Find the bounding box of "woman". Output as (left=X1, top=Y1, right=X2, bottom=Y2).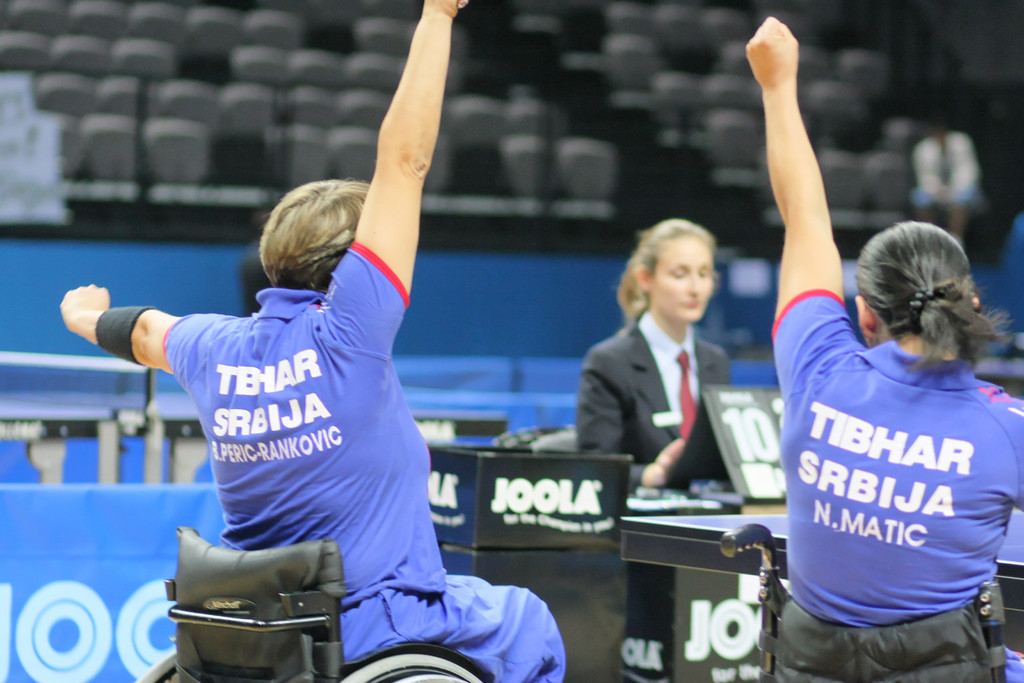
(left=574, top=218, right=733, bottom=488).
